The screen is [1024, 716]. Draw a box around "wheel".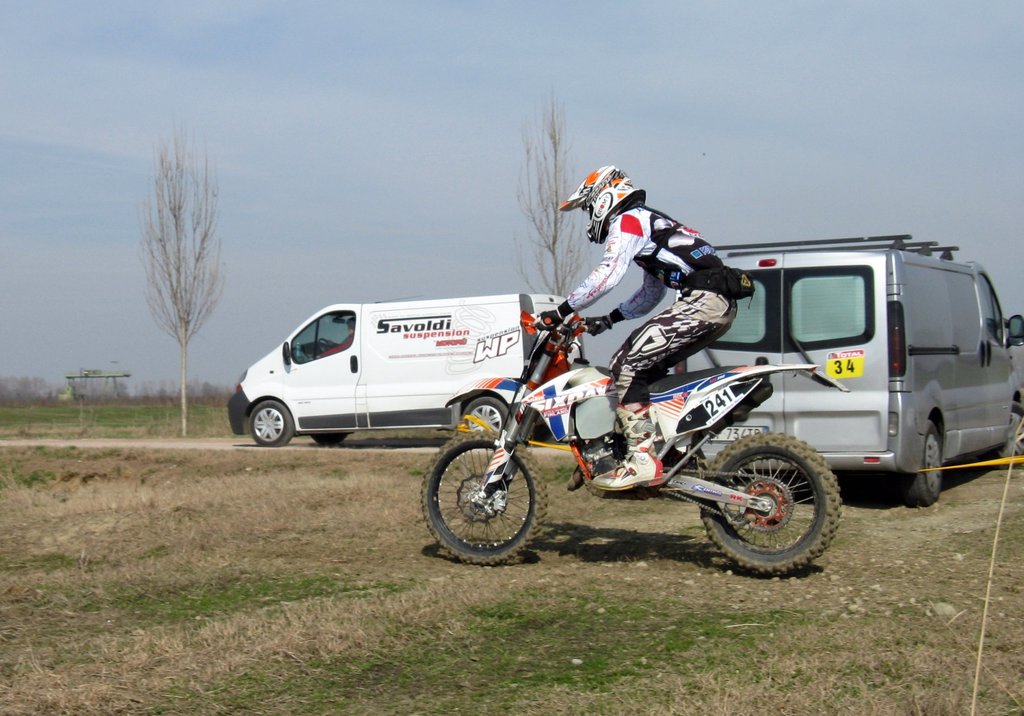
Rect(417, 430, 544, 565).
